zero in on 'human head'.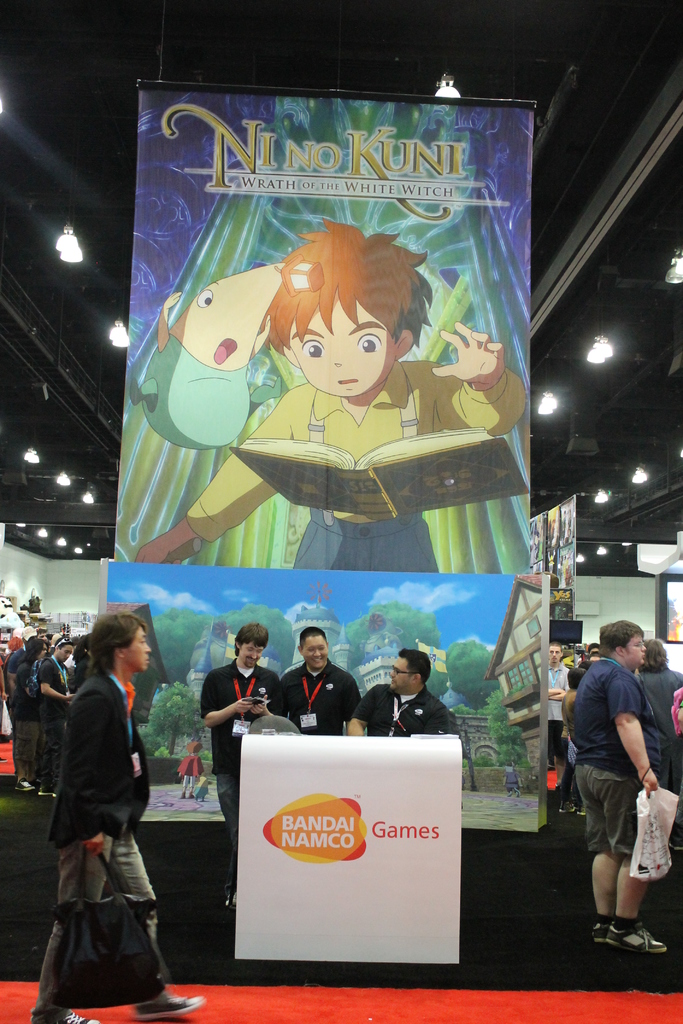
Zeroed in: 549/643/563/665.
